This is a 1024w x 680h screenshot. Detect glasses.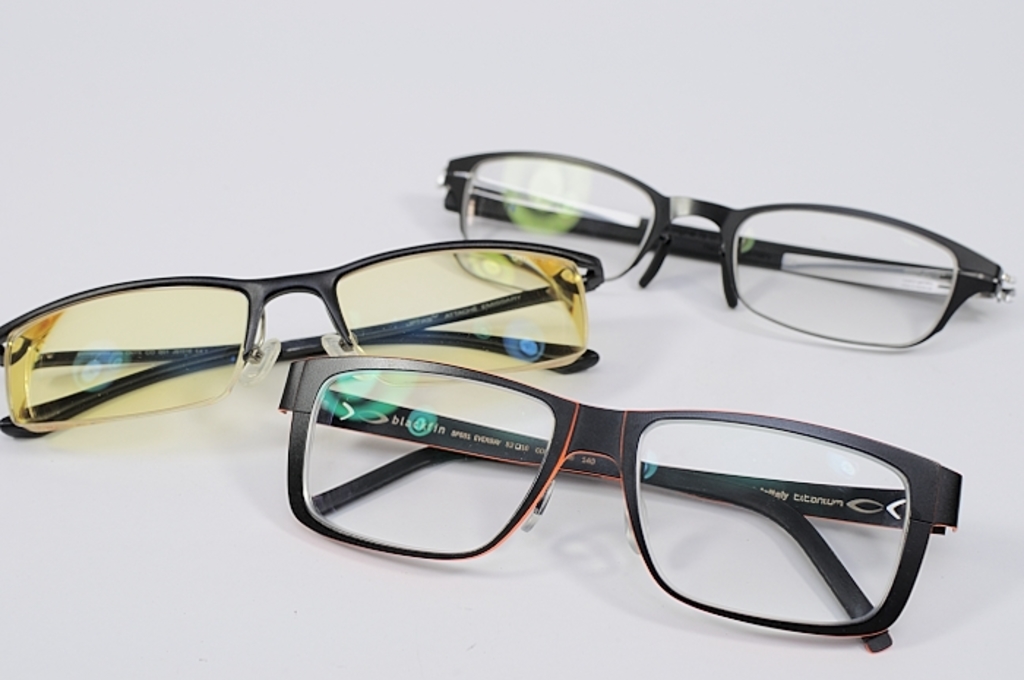
(left=0, top=237, right=600, bottom=442).
